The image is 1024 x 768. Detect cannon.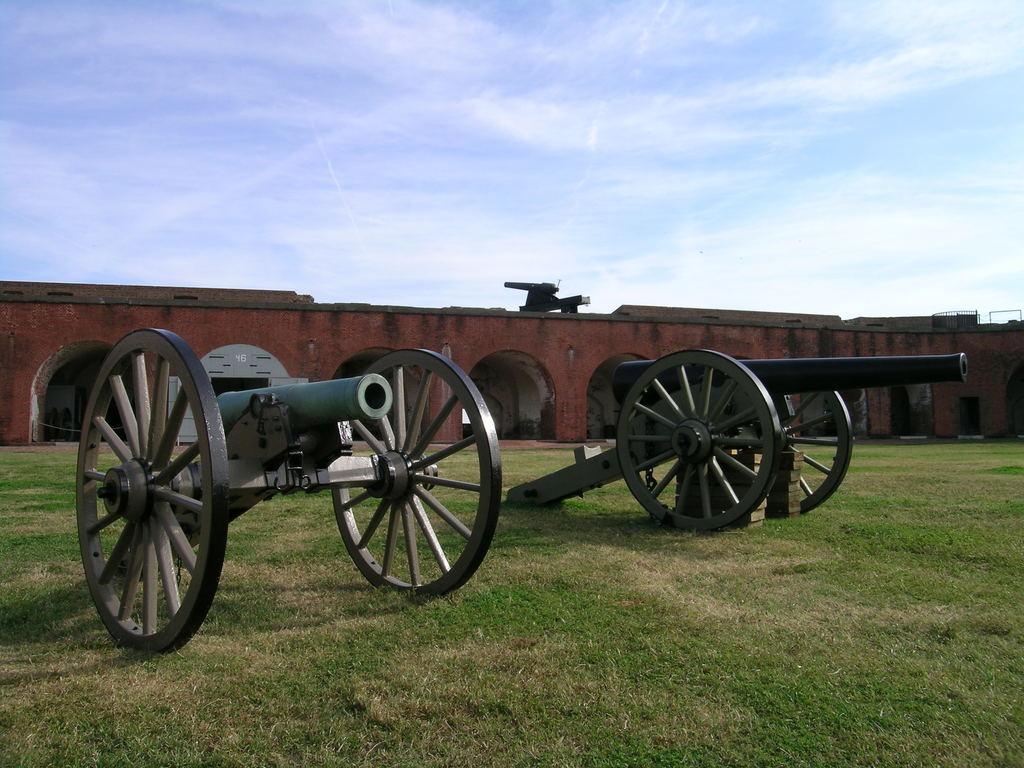
Detection: 72, 329, 501, 655.
